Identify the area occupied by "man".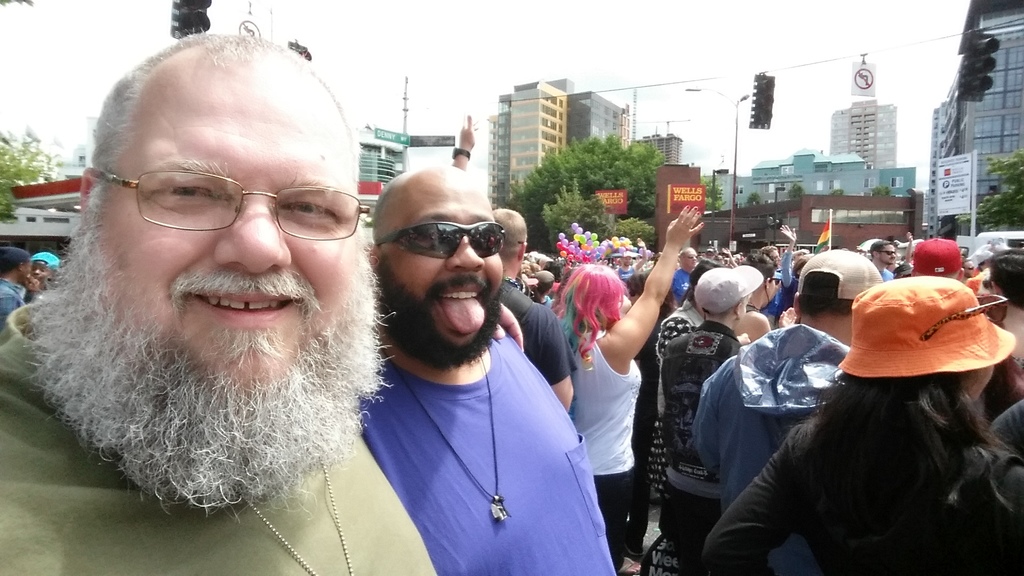
Area: left=671, top=246, right=698, bottom=303.
